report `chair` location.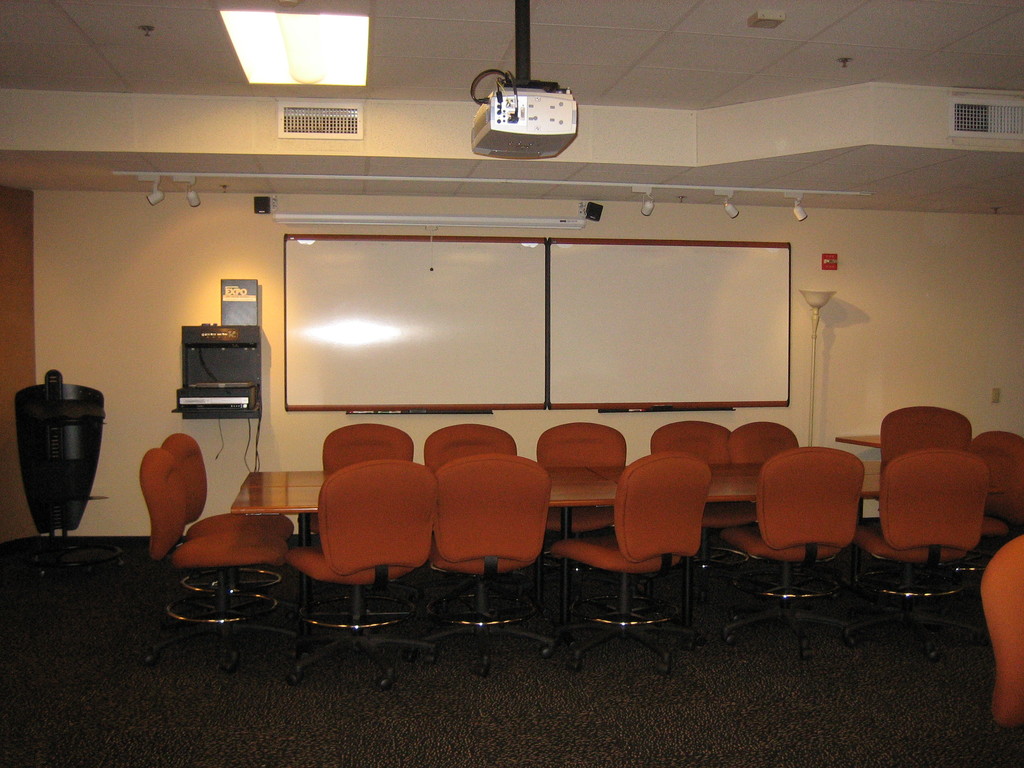
Report: detection(851, 452, 985, 659).
